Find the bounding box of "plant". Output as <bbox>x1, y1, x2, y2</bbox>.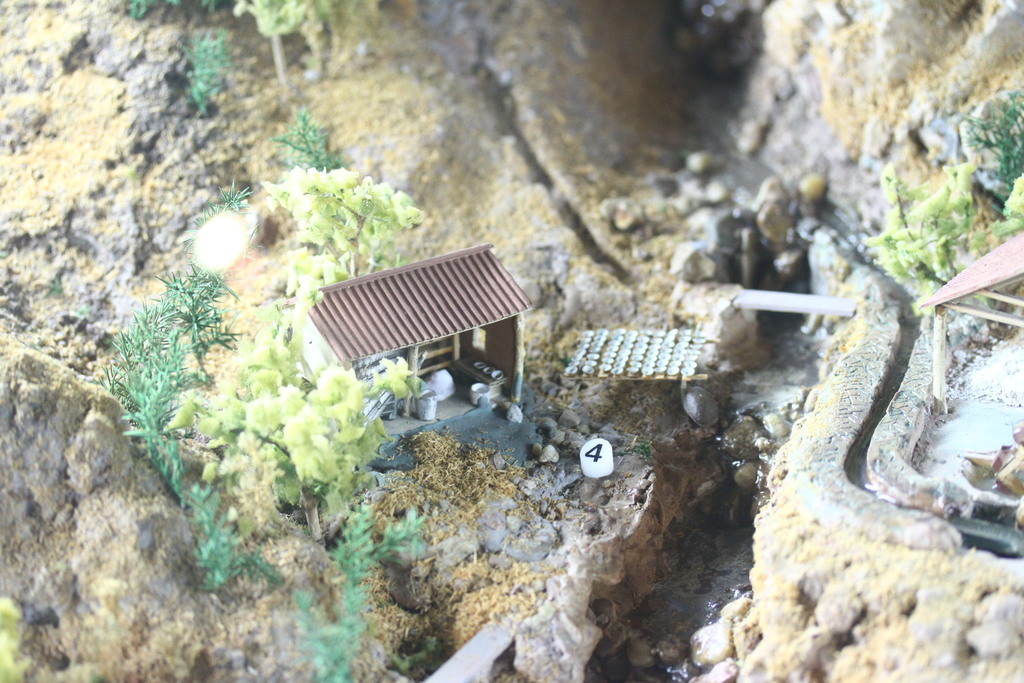
<bbox>988, 168, 1023, 239</bbox>.
